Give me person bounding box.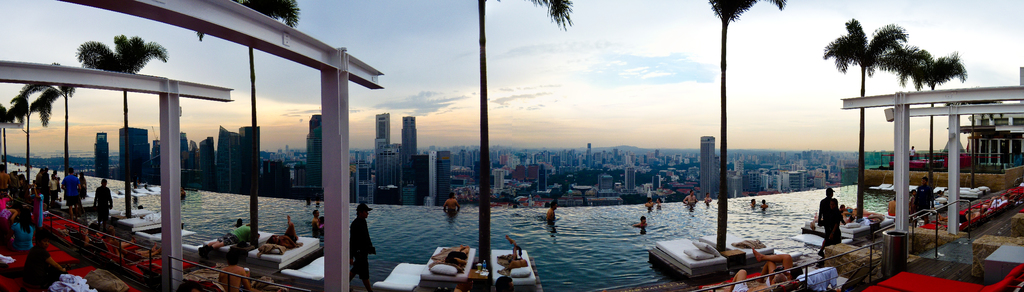
(309,213,317,224).
